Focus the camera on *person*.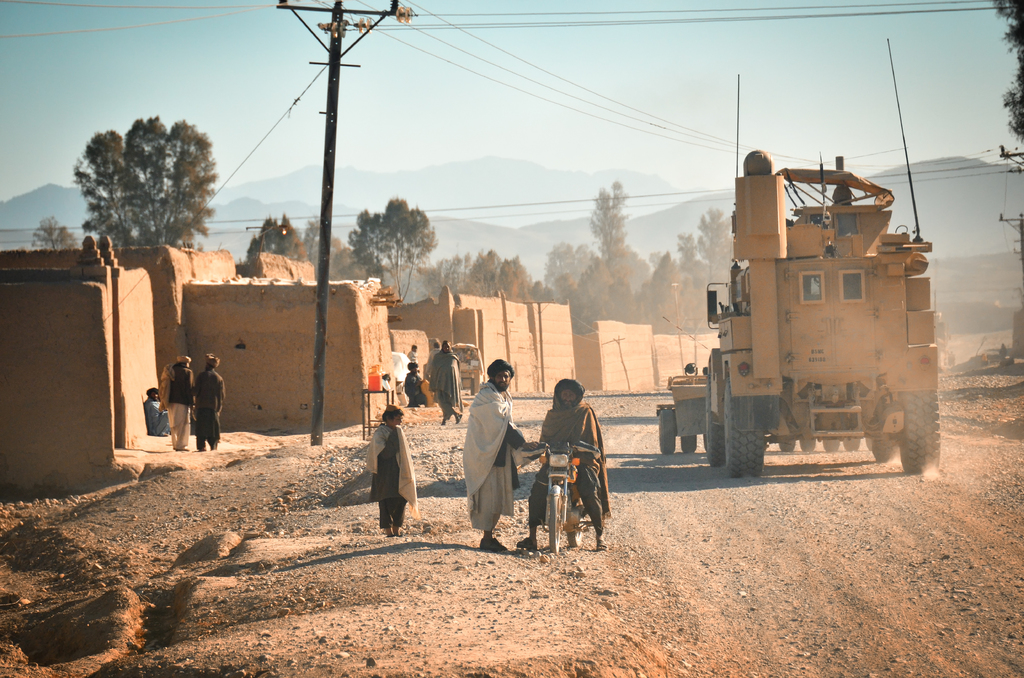
Focus region: pyautogui.locateOnScreen(193, 354, 226, 454).
